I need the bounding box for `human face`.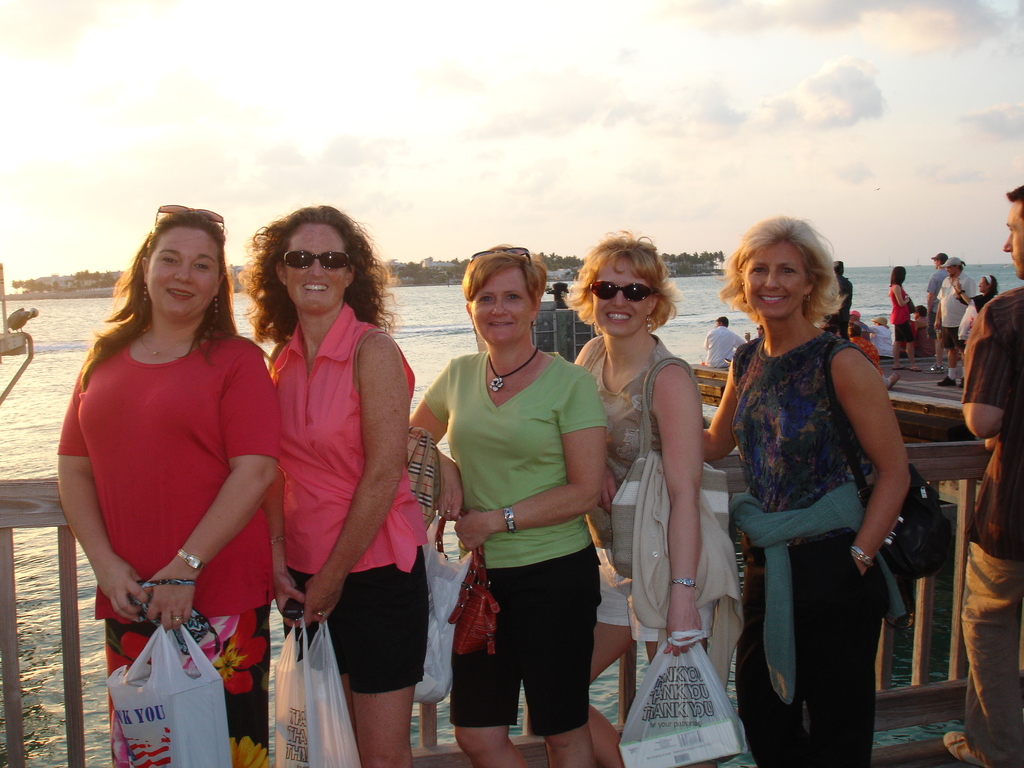
Here it is: (left=146, top=229, right=221, bottom=322).
